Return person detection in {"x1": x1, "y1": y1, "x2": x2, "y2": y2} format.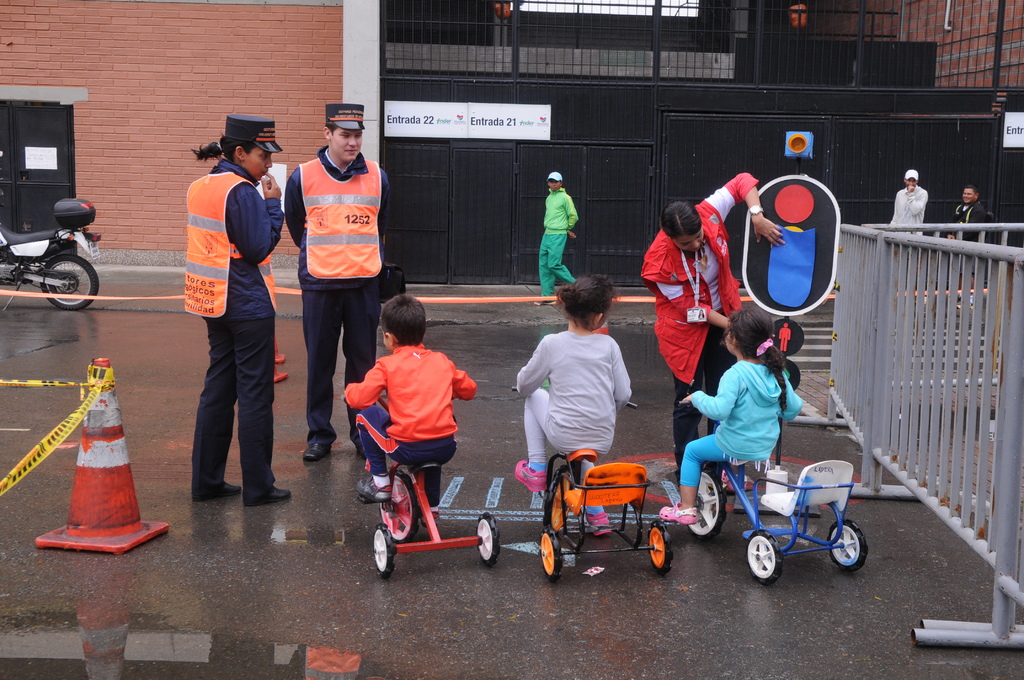
{"x1": 894, "y1": 167, "x2": 927, "y2": 237}.
